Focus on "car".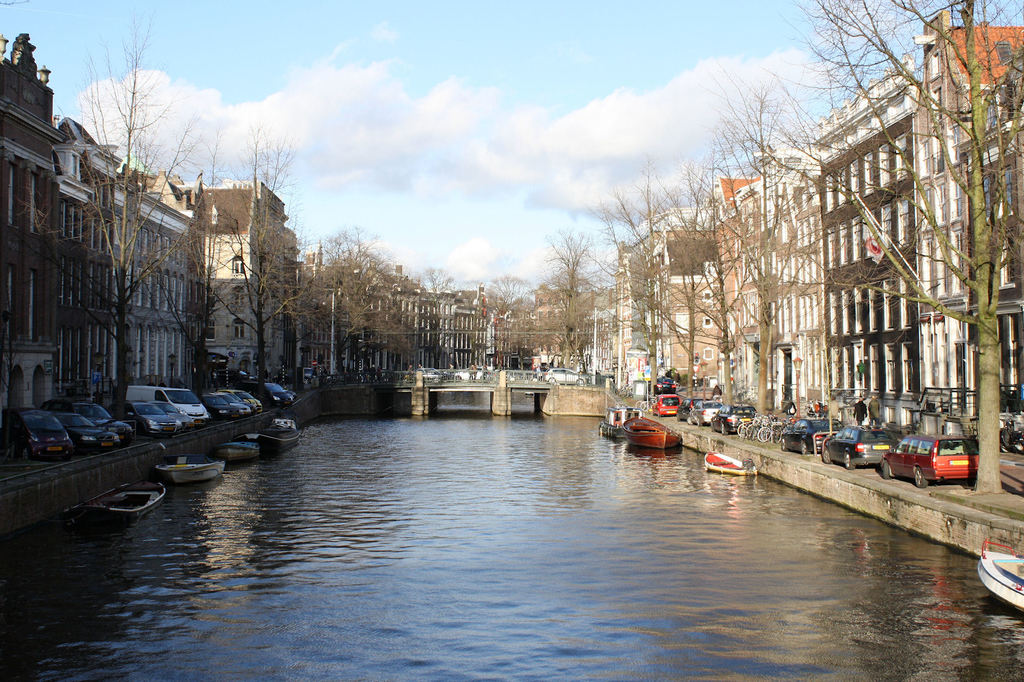
Focused at bbox(223, 387, 251, 420).
